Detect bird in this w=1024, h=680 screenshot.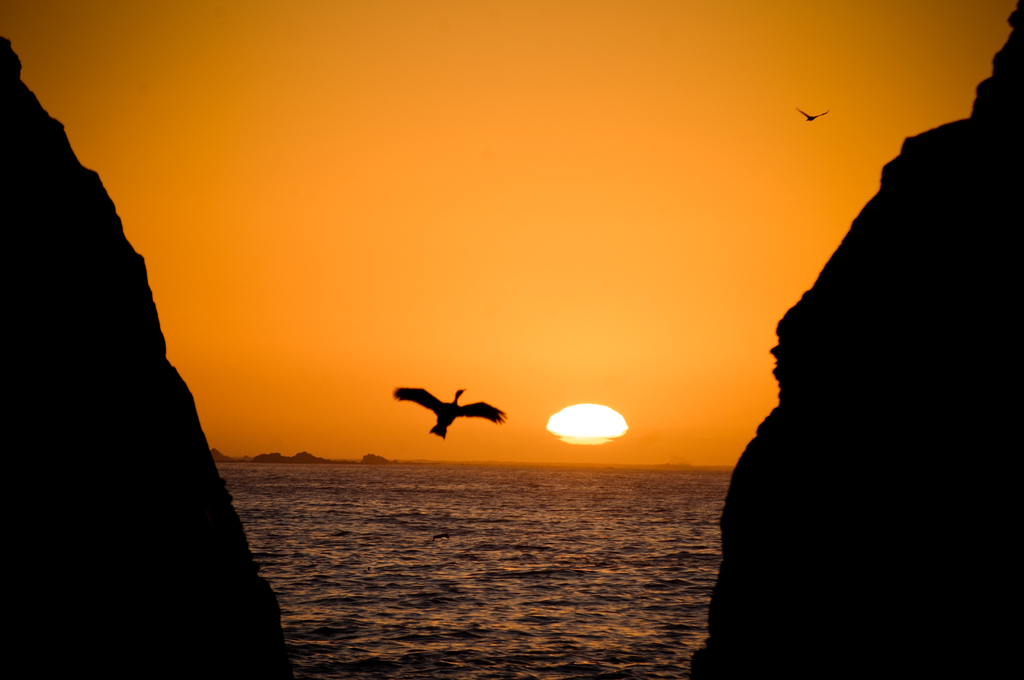
Detection: locate(391, 382, 510, 444).
